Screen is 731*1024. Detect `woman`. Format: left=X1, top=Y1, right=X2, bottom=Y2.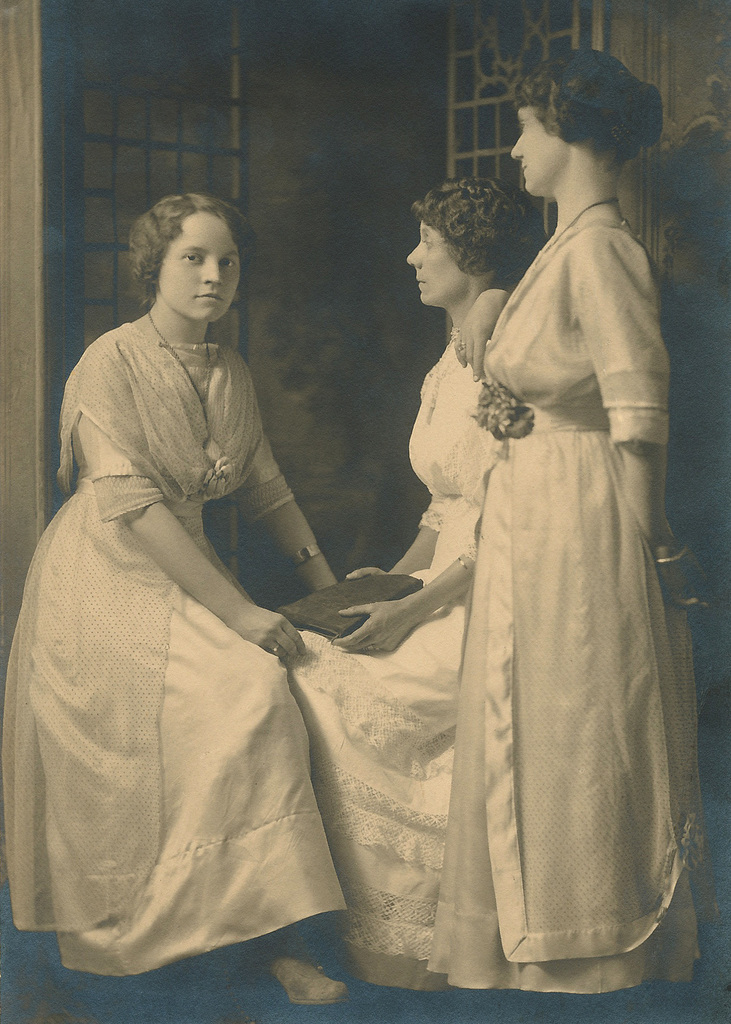
left=0, top=192, right=371, bottom=1005.
